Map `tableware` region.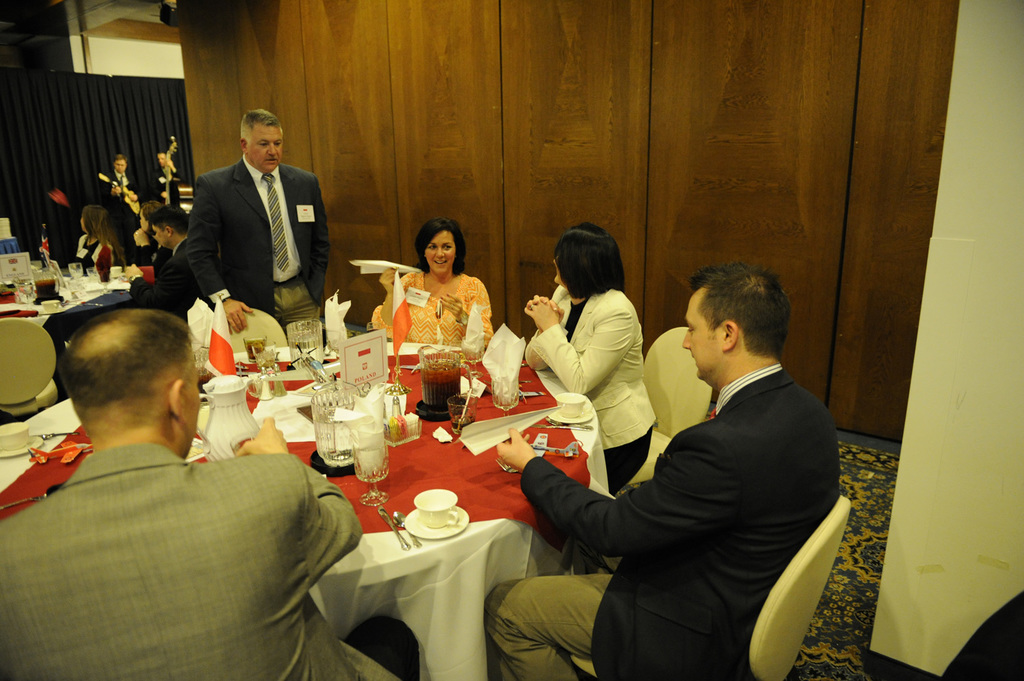
Mapped to 405, 490, 470, 542.
